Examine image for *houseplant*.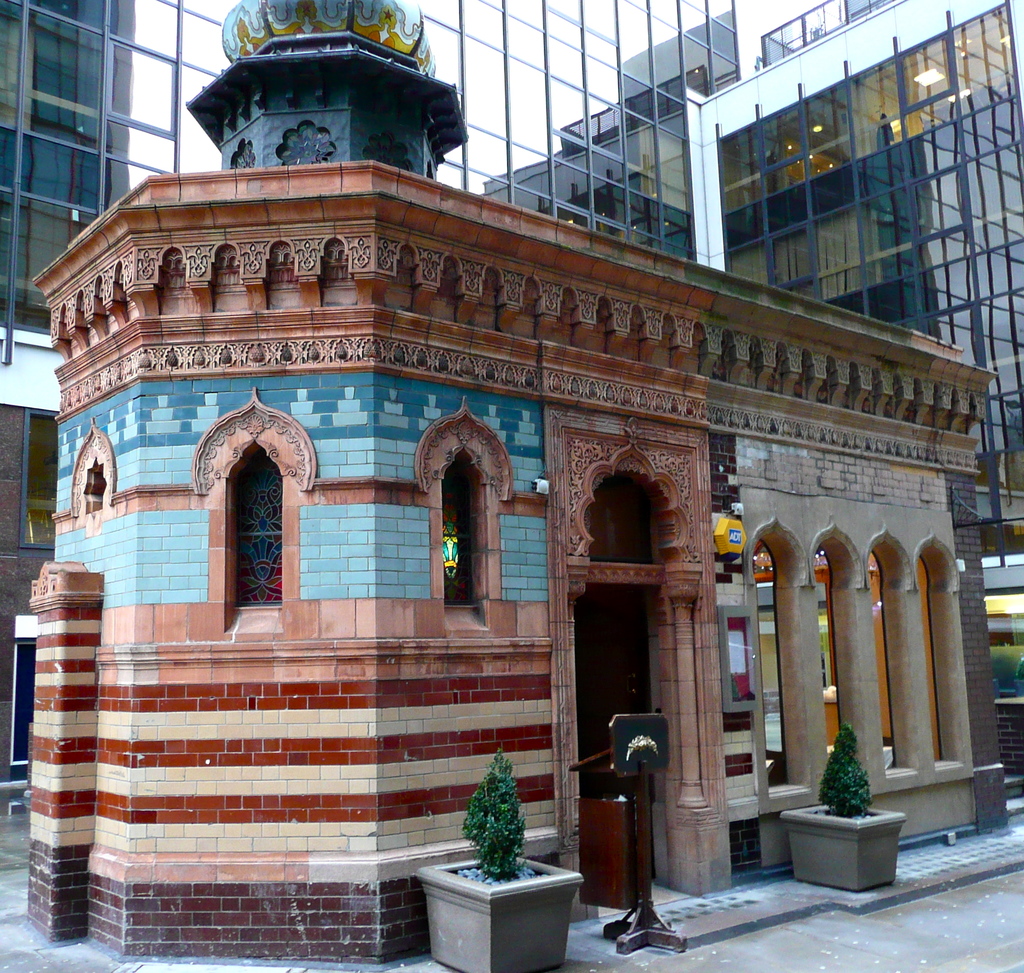
Examination result: [x1=778, y1=723, x2=909, y2=899].
